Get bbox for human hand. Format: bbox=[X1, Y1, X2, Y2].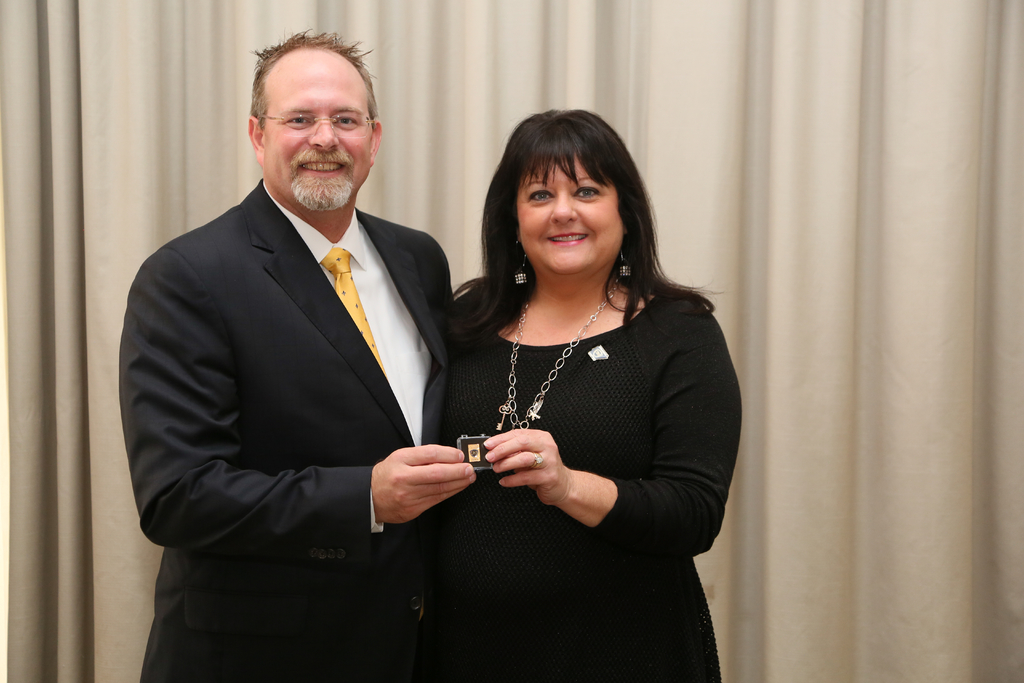
bbox=[365, 448, 468, 528].
